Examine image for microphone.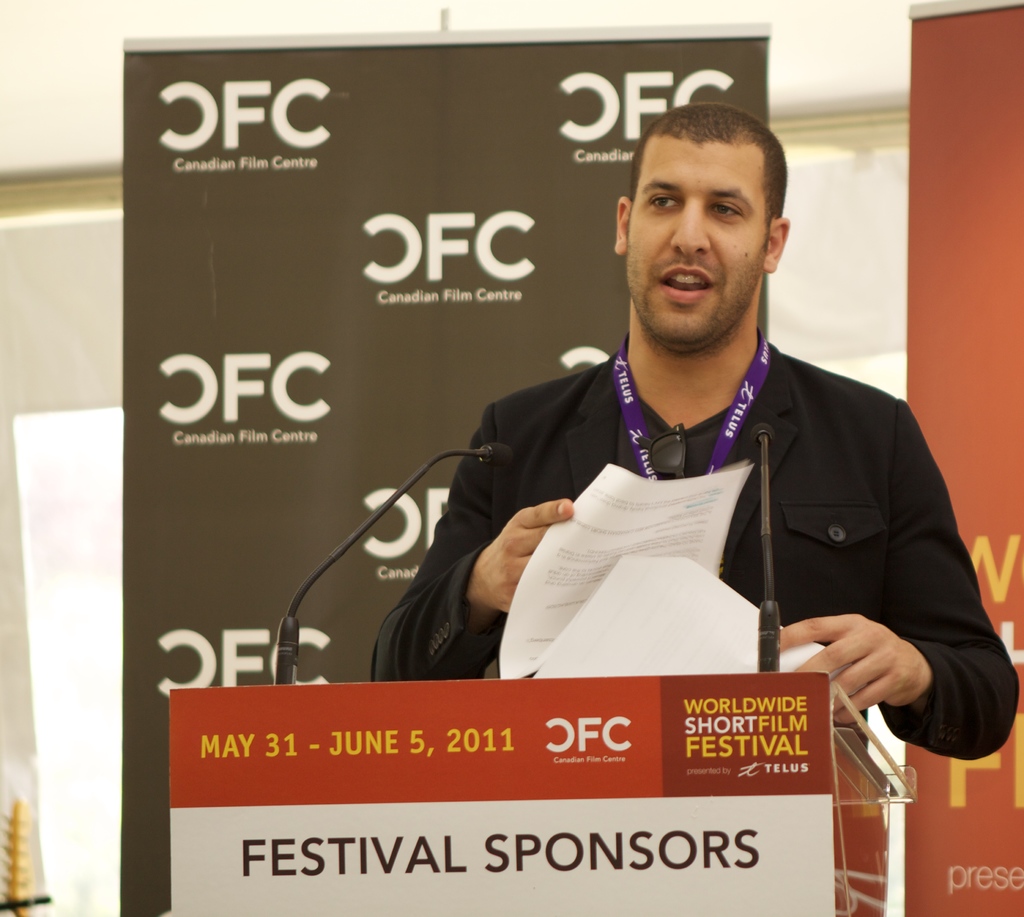
Examination result: {"x1": 246, "y1": 433, "x2": 519, "y2": 703}.
